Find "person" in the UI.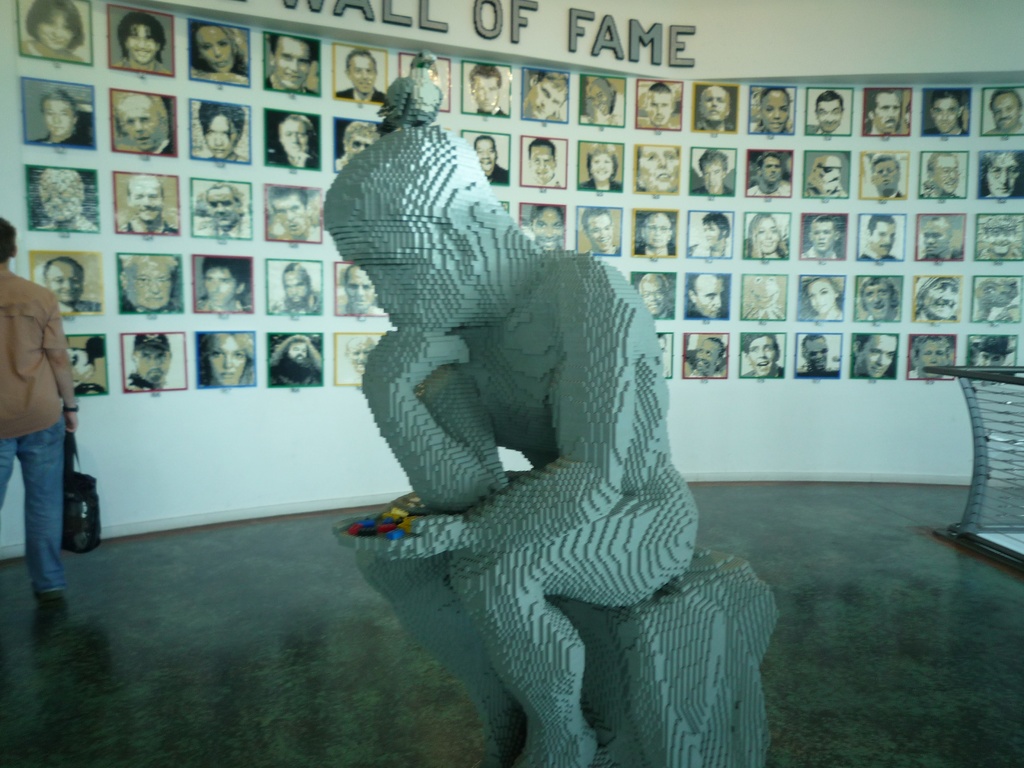
UI element at detection(194, 183, 249, 237).
